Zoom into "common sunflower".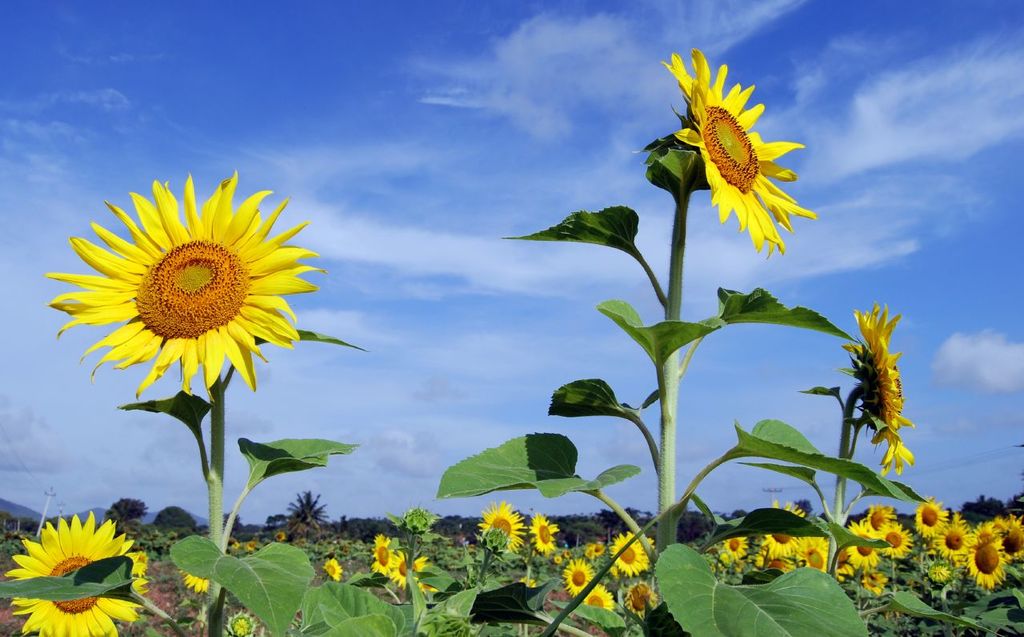
Zoom target: 531/511/558/552.
